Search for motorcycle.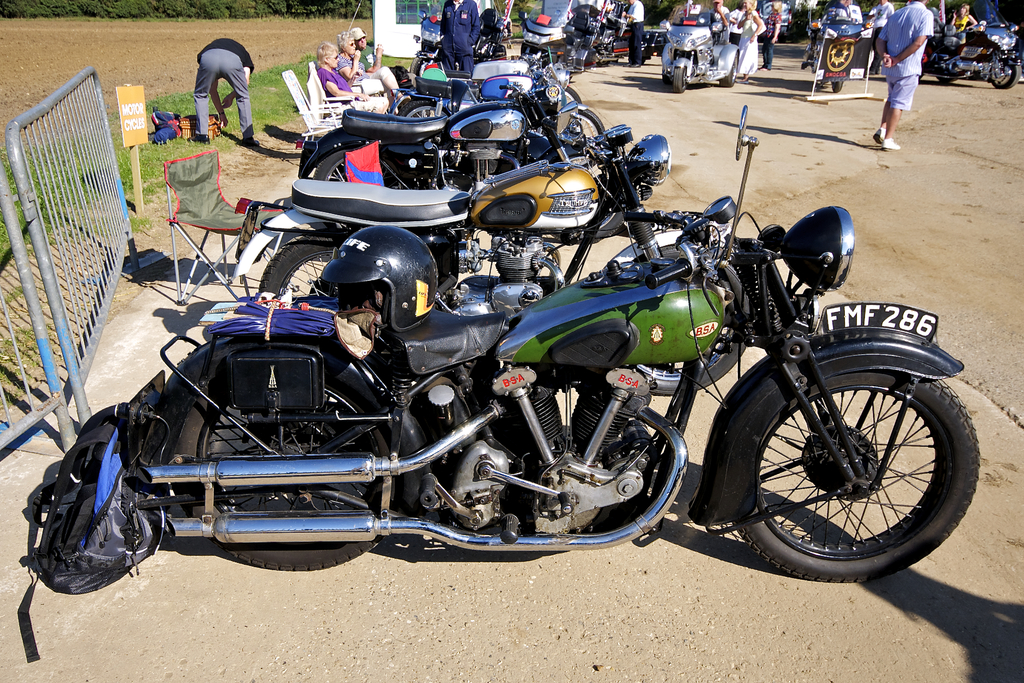
Found at bbox(935, 17, 1023, 85).
